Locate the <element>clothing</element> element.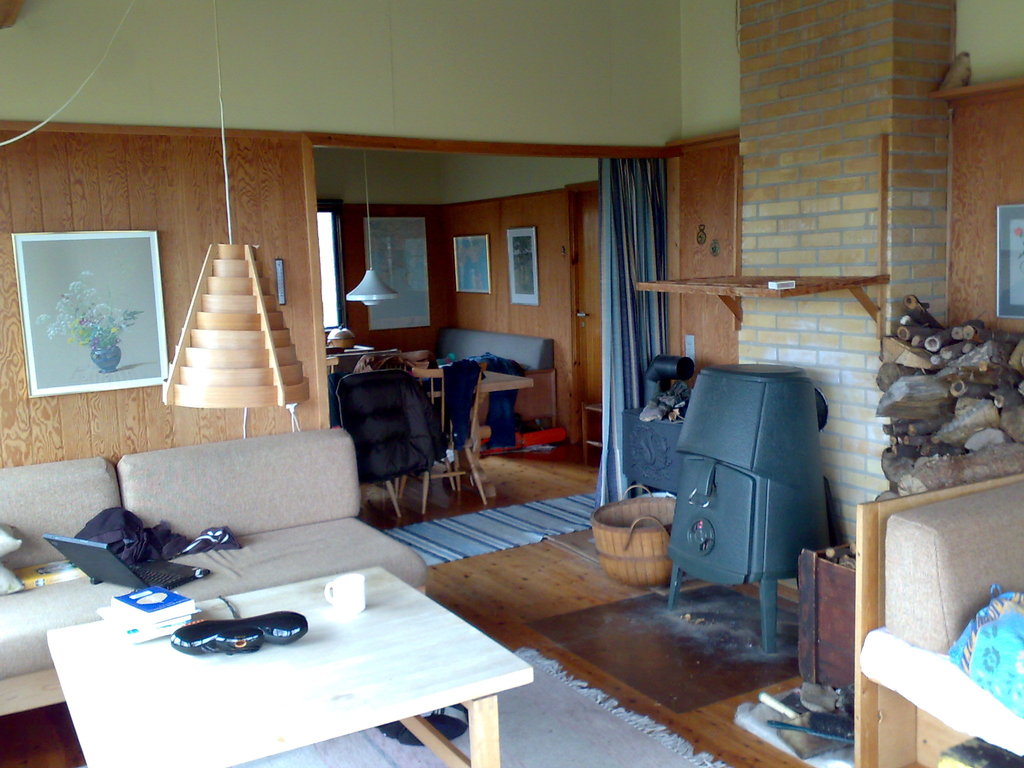
Element bbox: left=336, top=371, right=449, bottom=484.
